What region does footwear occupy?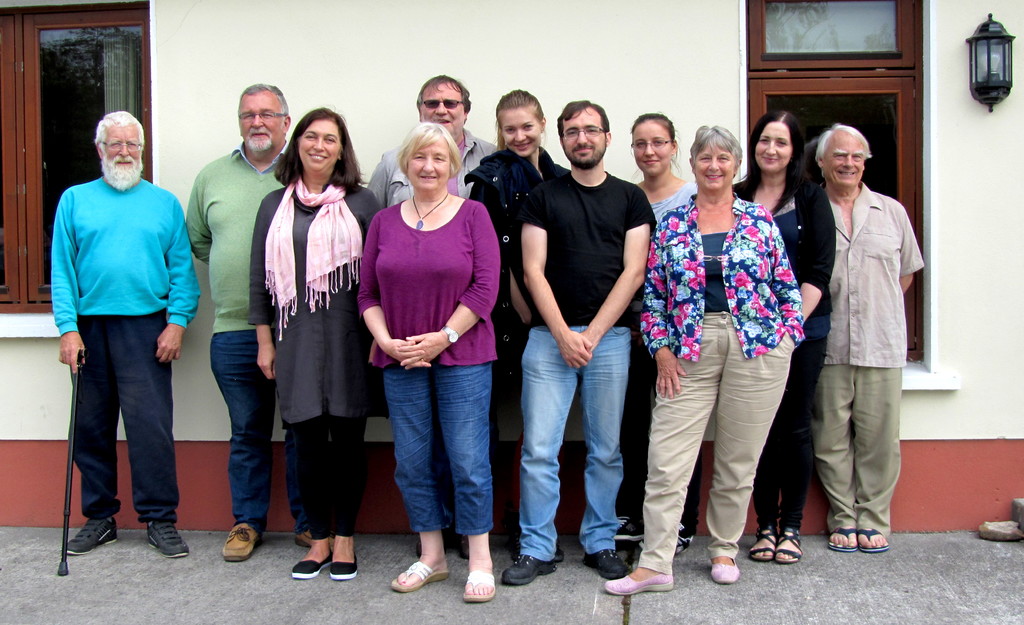
bbox(292, 548, 327, 576).
